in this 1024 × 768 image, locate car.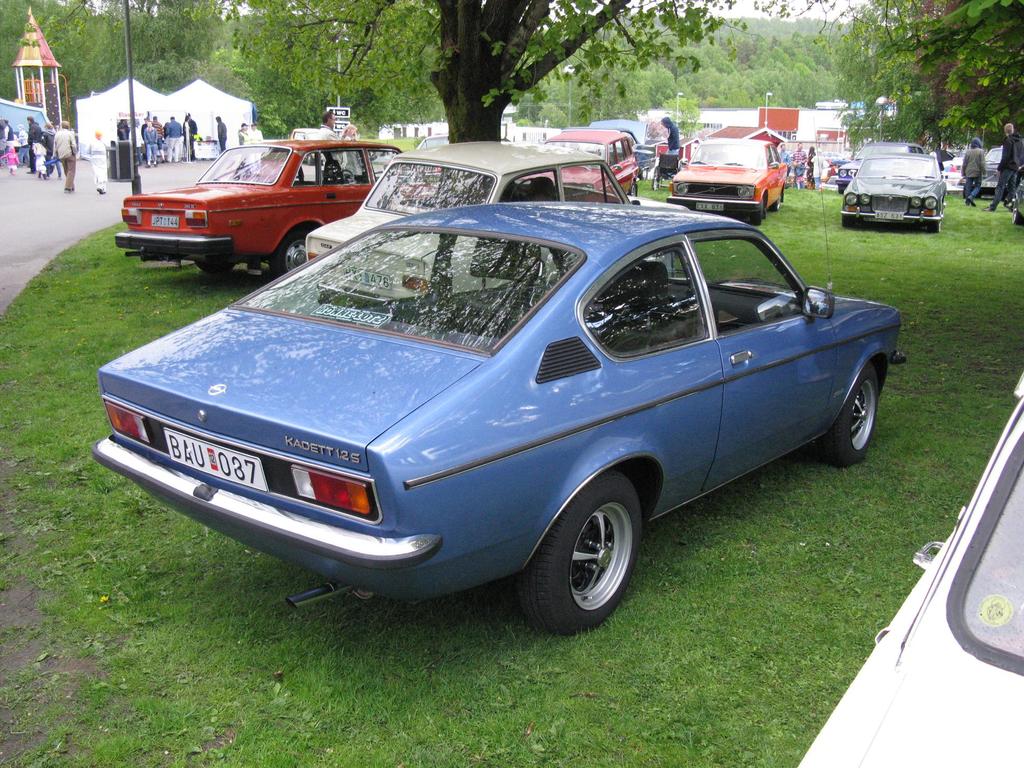
Bounding box: select_region(795, 367, 1023, 767).
